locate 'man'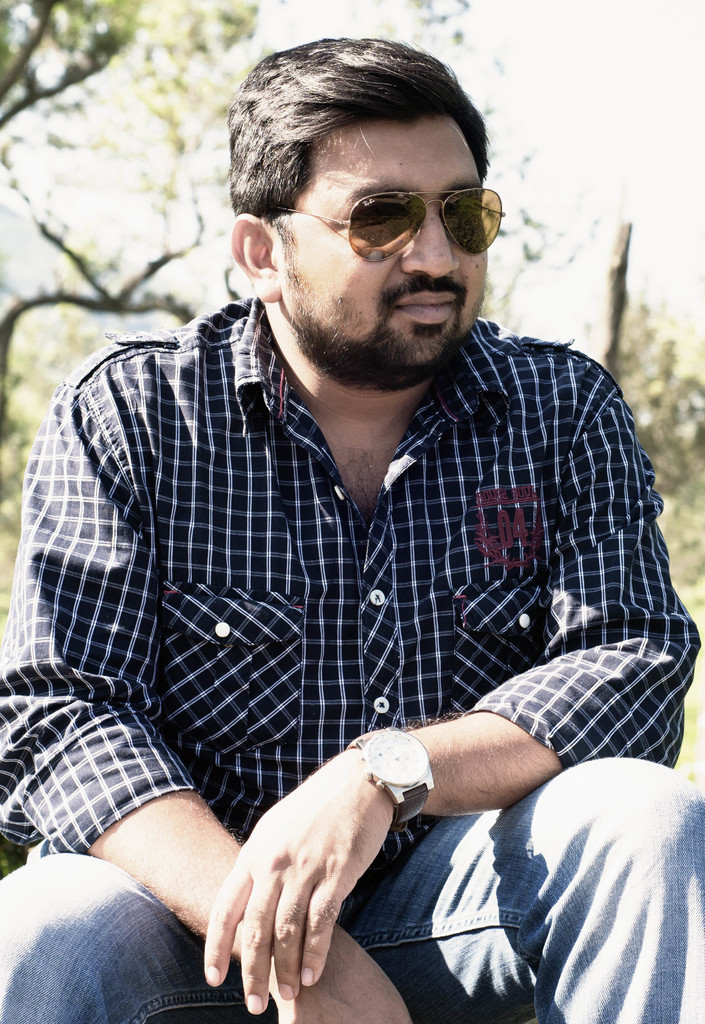
BBox(20, 58, 686, 987)
